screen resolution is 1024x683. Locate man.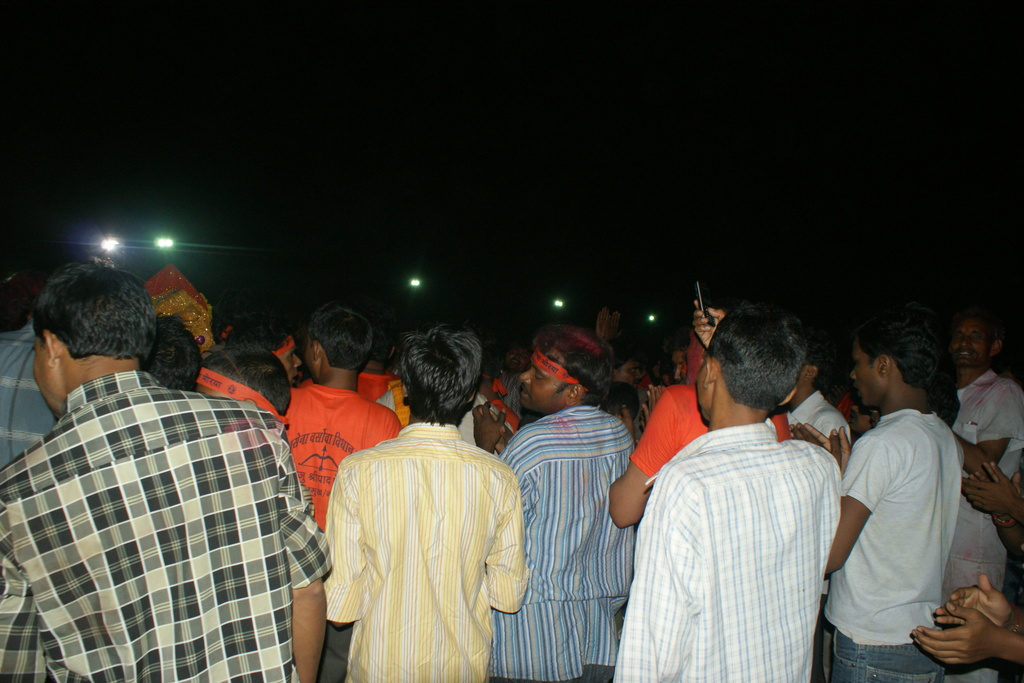
detection(626, 293, 879, 682).
